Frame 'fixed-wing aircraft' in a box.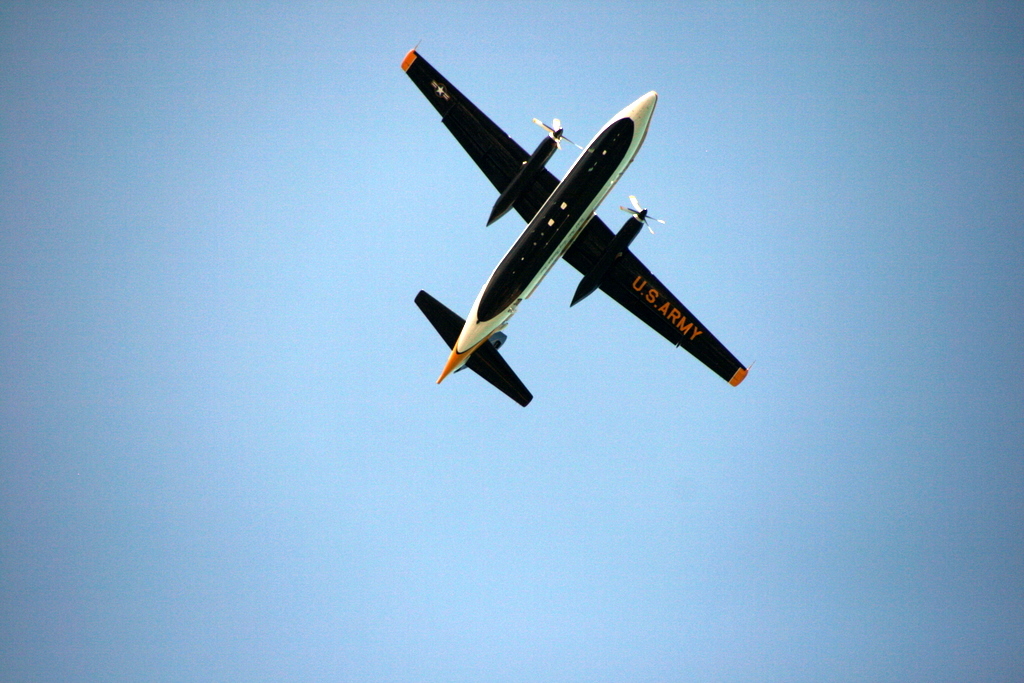
<bbox>390, 46, 755, 406</bbox>.
